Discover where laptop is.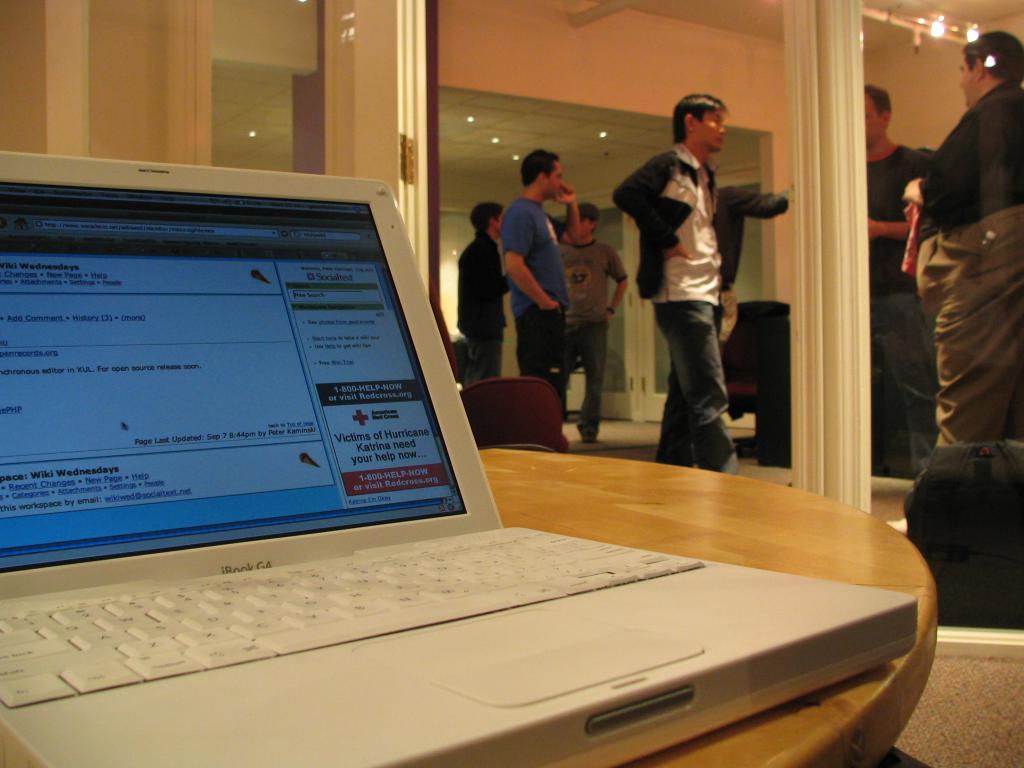
Discovered at {"x1": 0, "y1": 178, "x2": 919, "y2": 765}.
